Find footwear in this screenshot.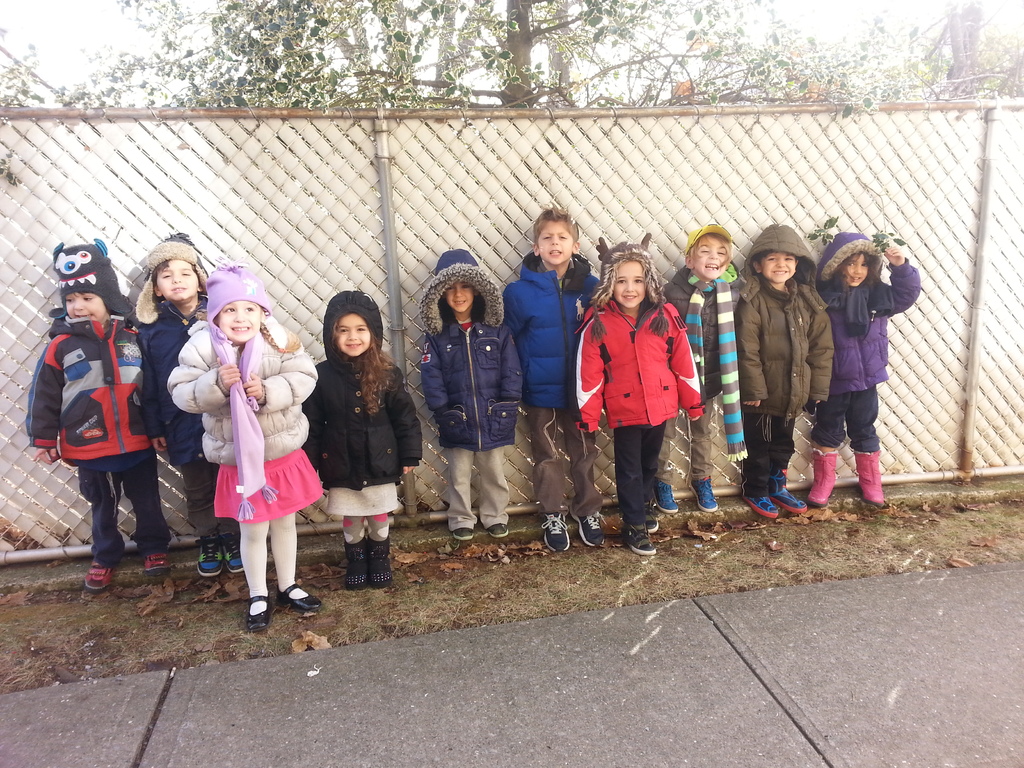
The bounding box for footwear is x1=456, y1=527, x2=476, y2=540.
